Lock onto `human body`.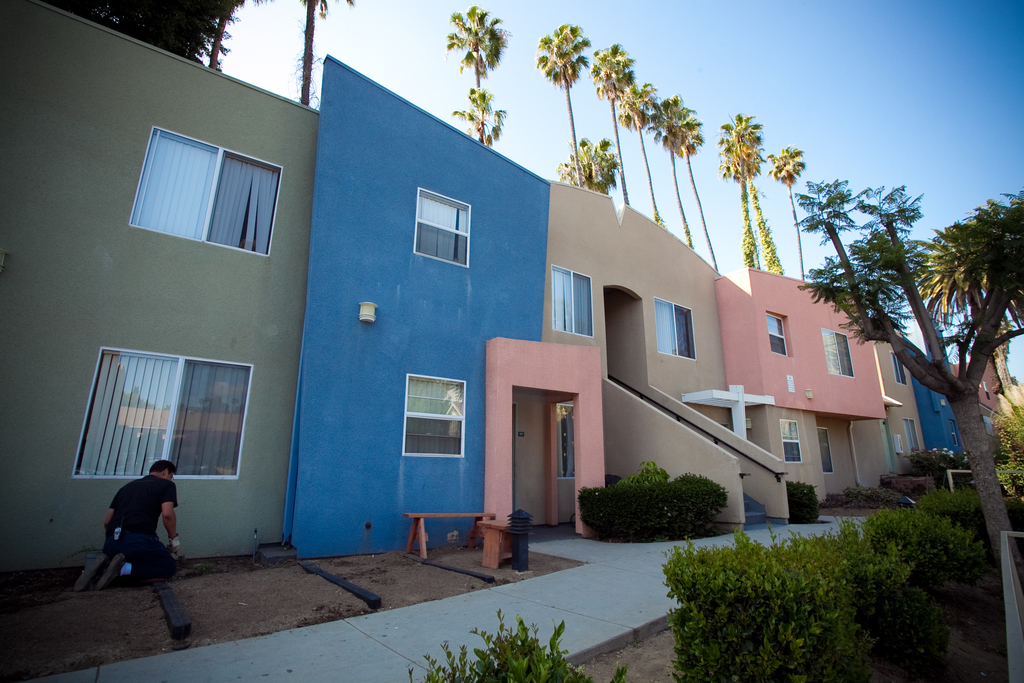
Locked: pyautogui.locateOnScreen(91, 463, 165, 588).
